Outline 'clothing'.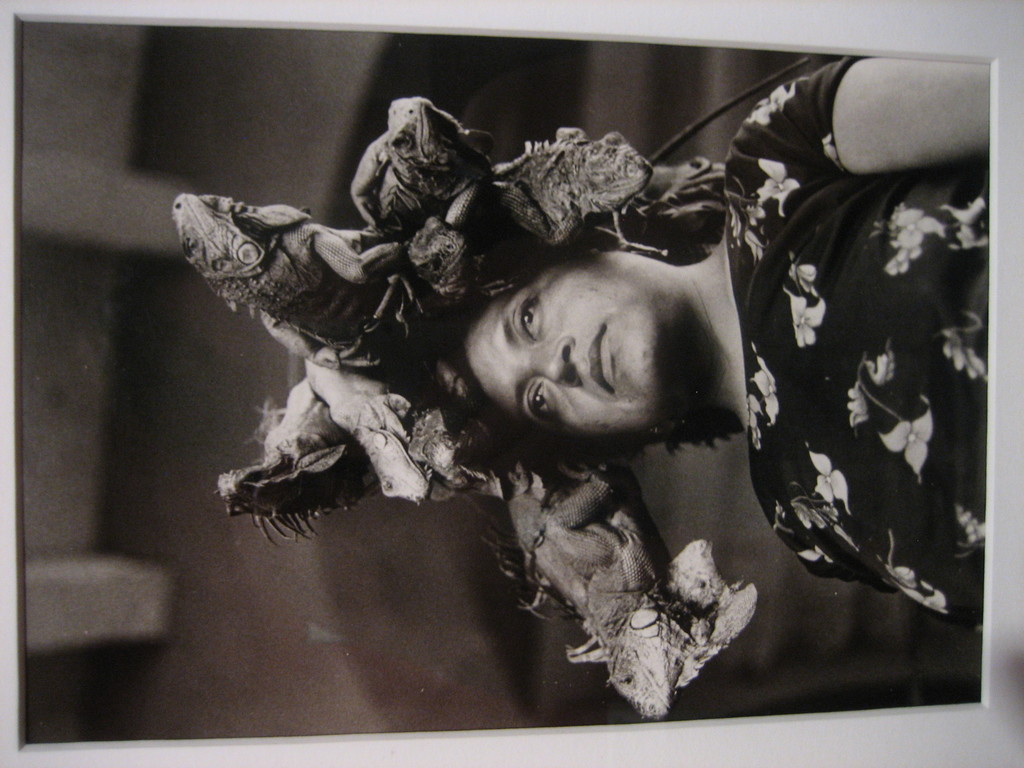
Outline: <box>714,28,995,675</box>.
